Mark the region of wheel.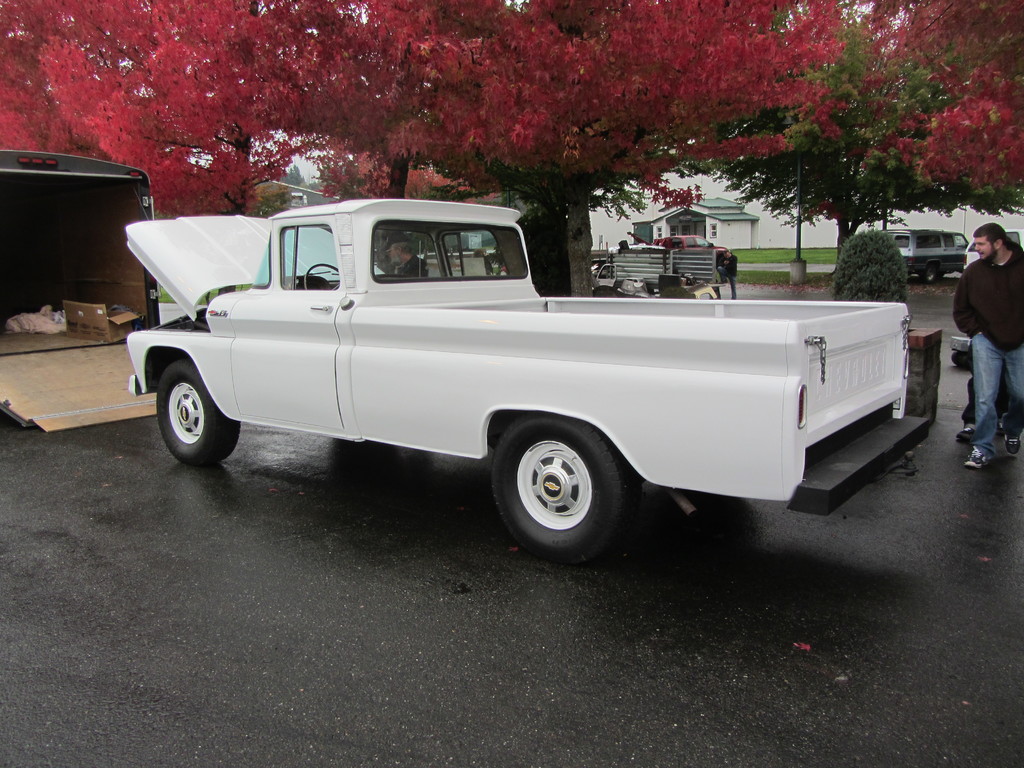
Region: x1=302, y1=266, x2=338, y2=290.
